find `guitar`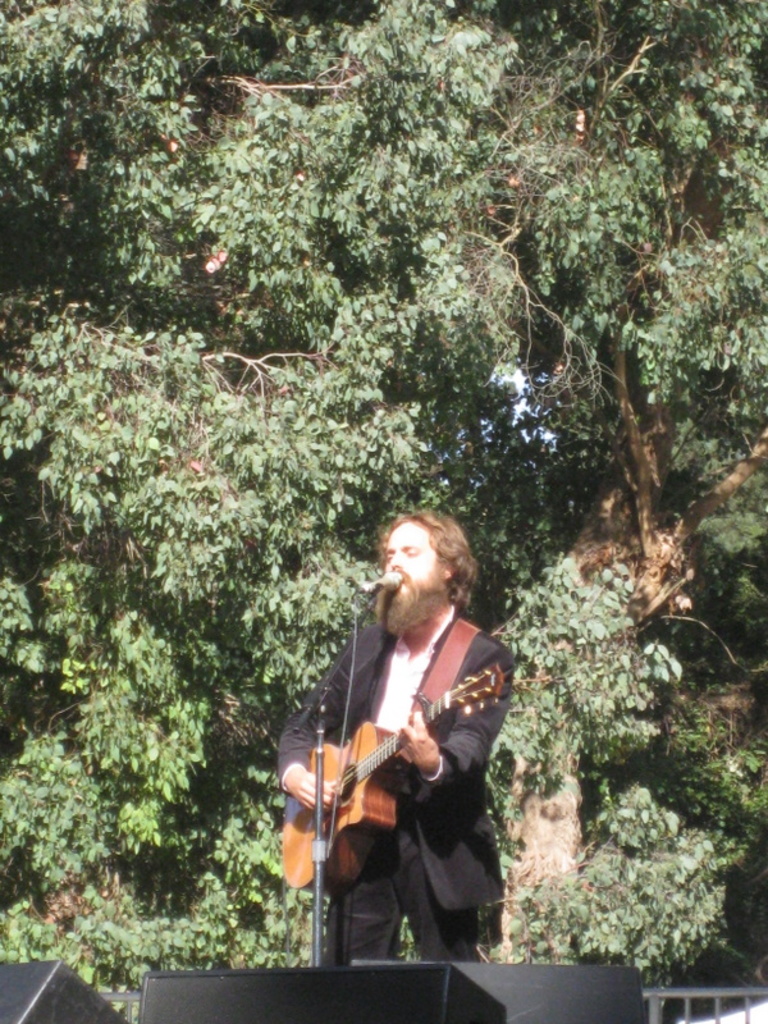
275:659:508:892
